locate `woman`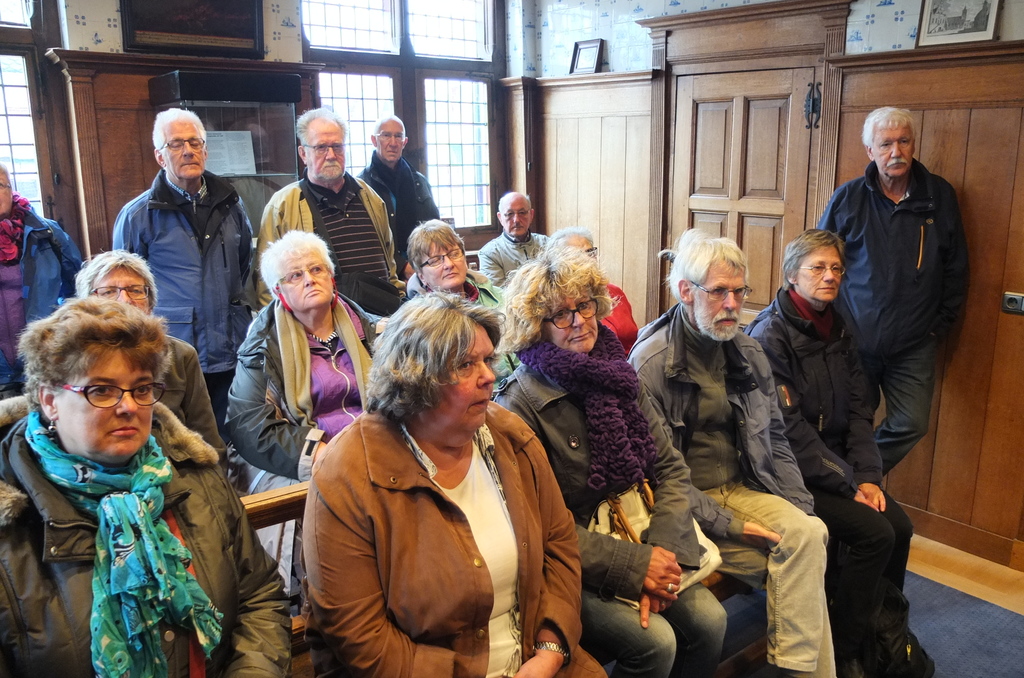
{"x1": 486, "y1": 243, "x2": 733, "y2": 677}
